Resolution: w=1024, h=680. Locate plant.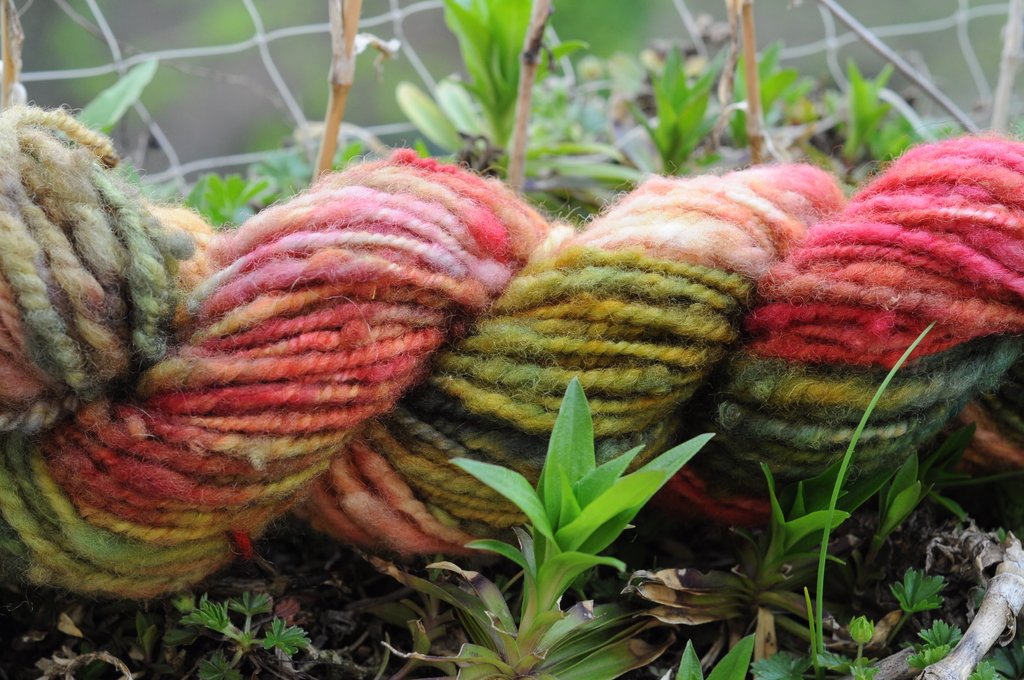
pyautogui.locateOnScreen(837, 60, 902, 157).
